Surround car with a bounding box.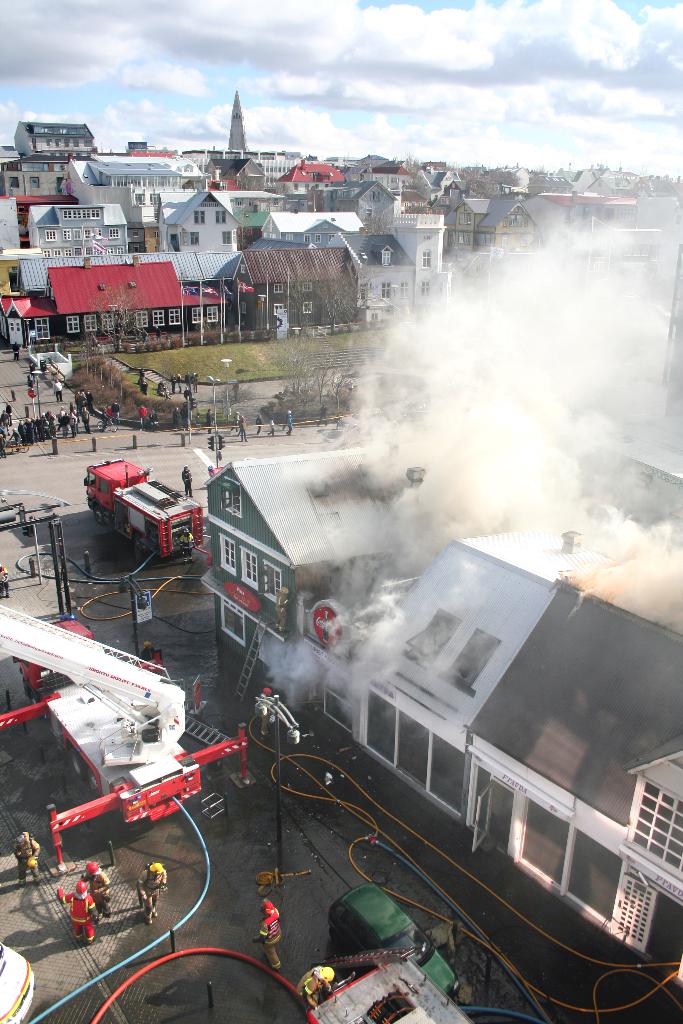
[left=322, top=880, right=460, bottom=981].
